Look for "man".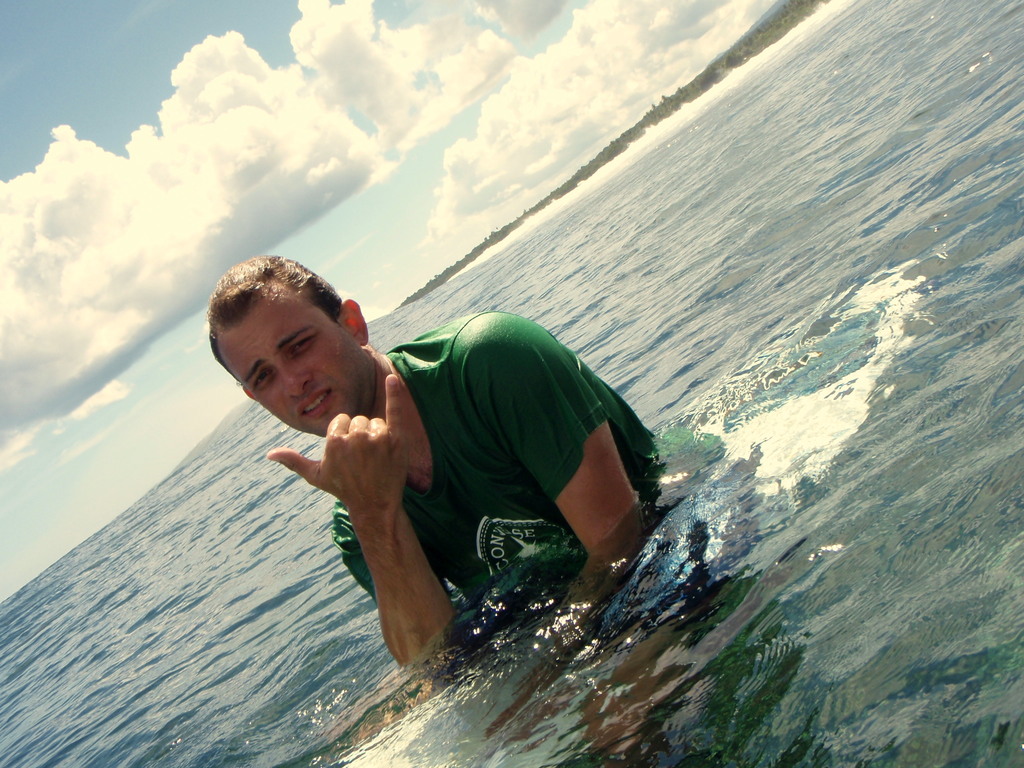
Found: Rect(194, 273, 660, 677).
